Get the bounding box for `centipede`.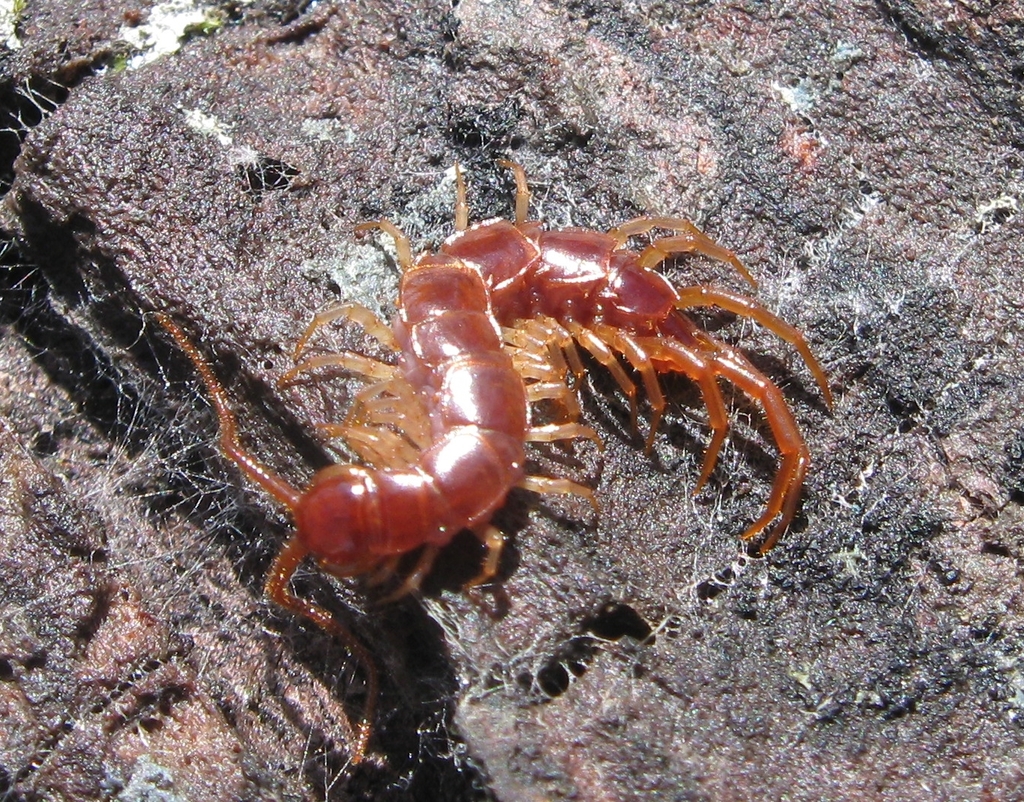
[left=151, top=164, right=835, bottom=769].
